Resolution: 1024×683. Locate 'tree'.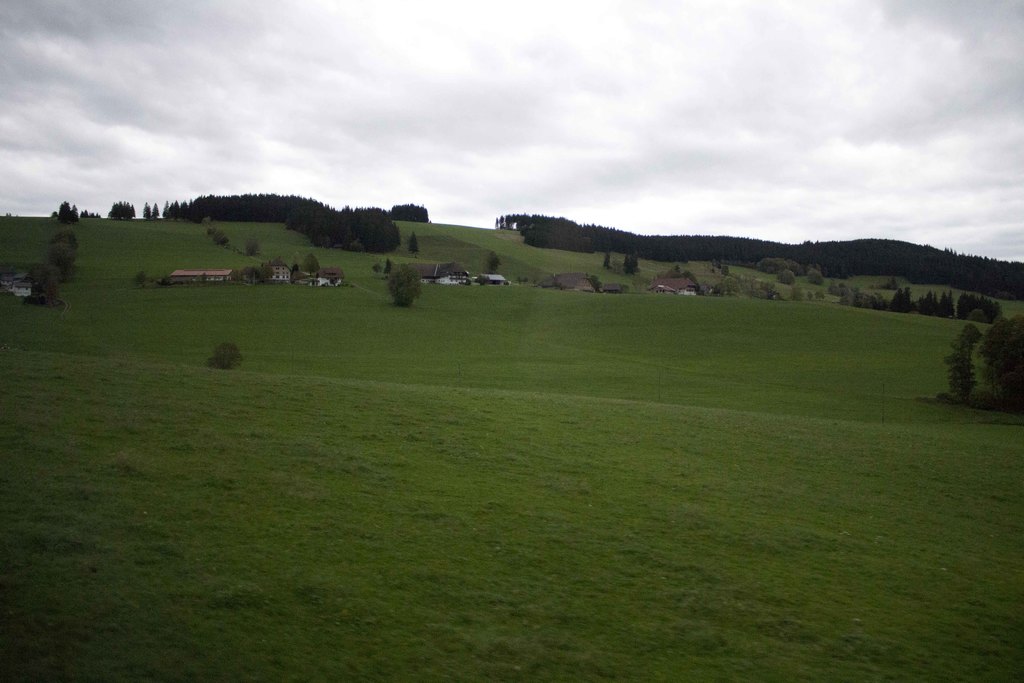
(212,231,228,246).
